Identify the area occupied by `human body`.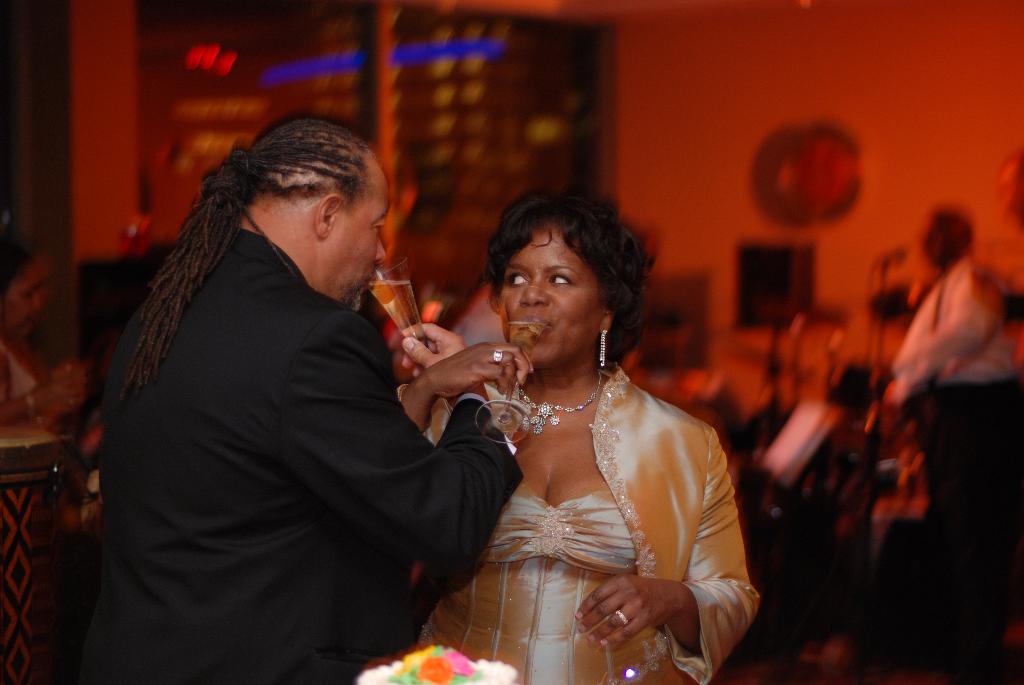
Area: crop(397, 363, 751, 684).
